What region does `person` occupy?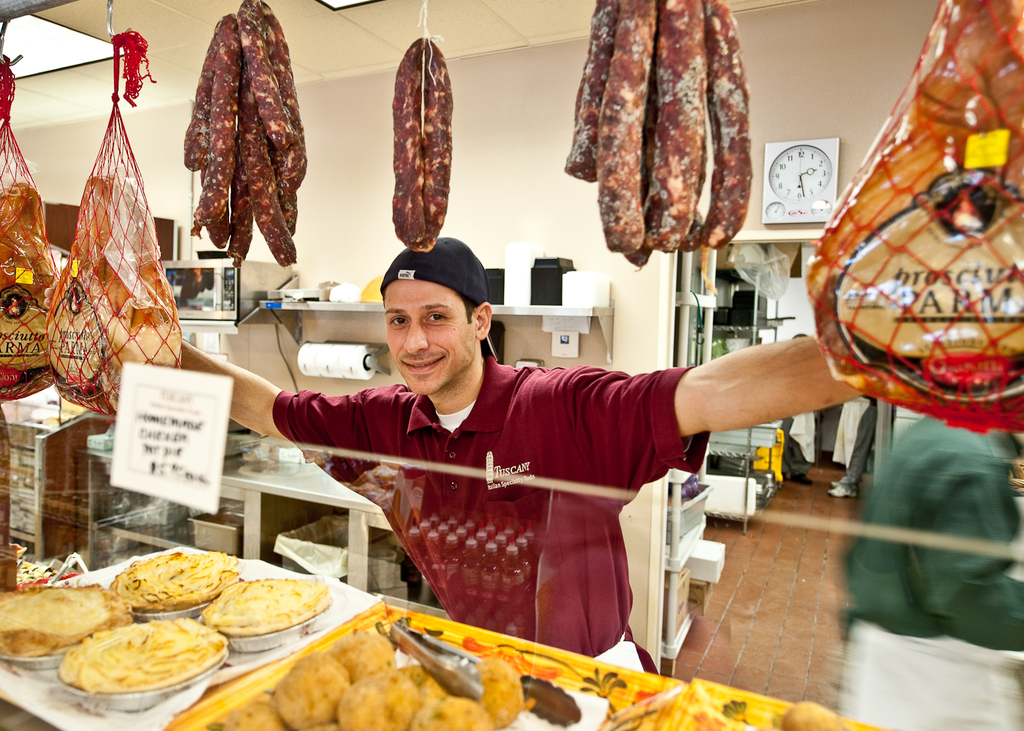
(x1=170, y1=224, x2=882, y2=678).
